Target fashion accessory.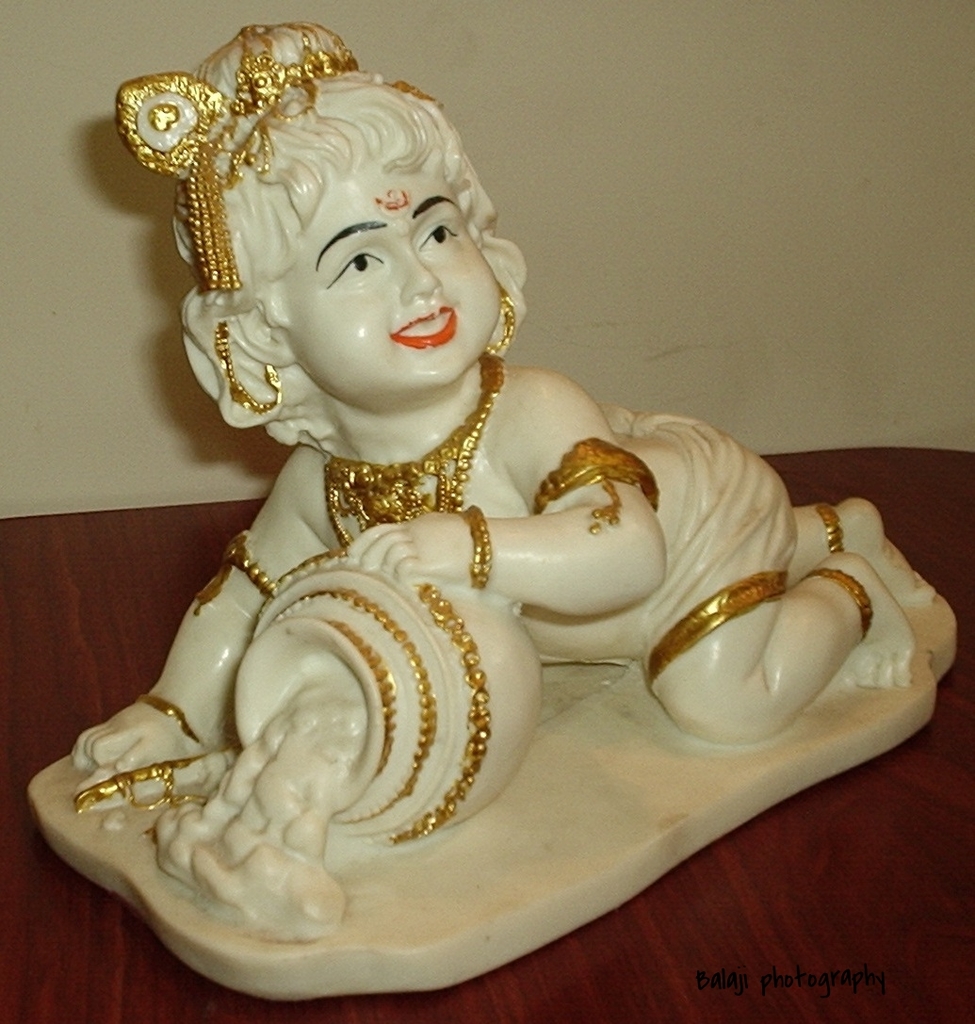
Target region: x1=322 y1=616 x2=398 y2=779.
